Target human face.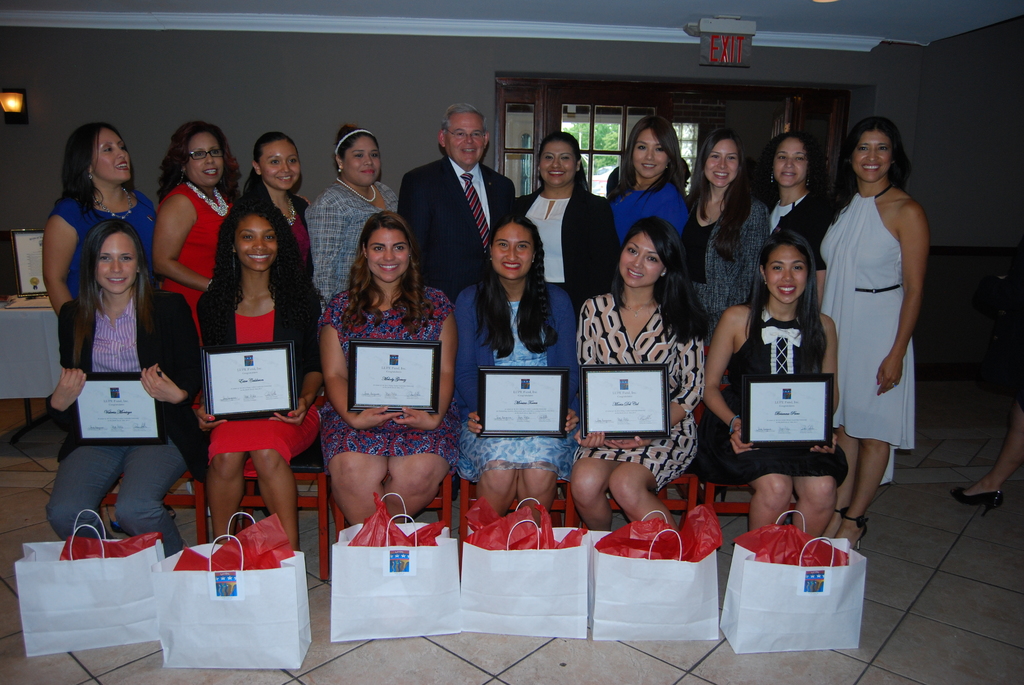
Target region: (x1=703, y1=141, x2=740, y2=189).
